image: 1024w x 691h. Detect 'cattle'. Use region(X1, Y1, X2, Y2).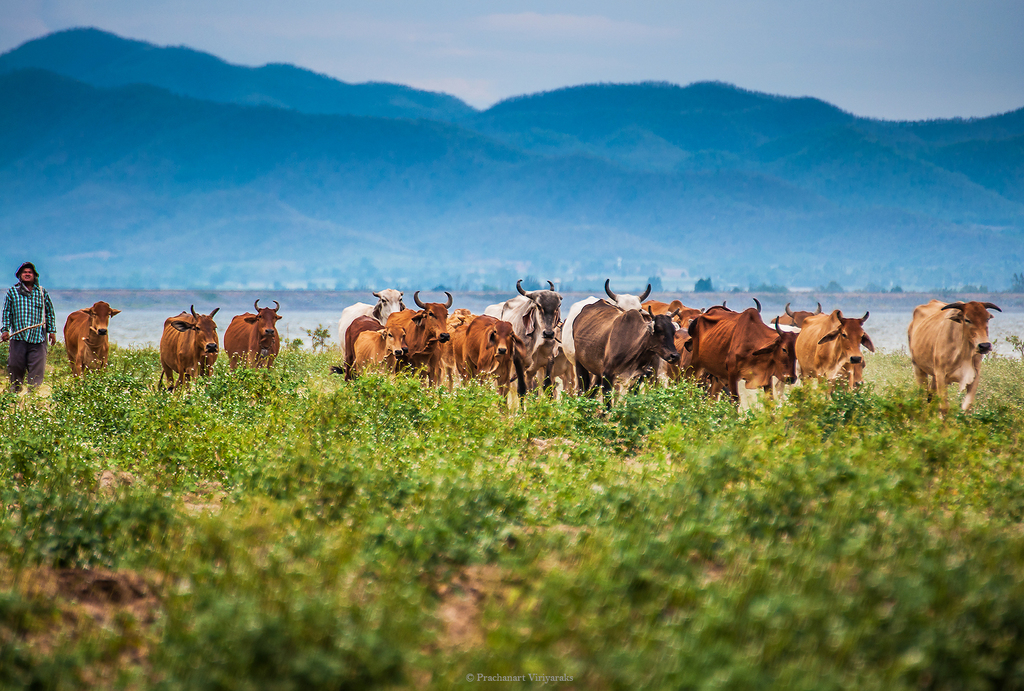
region(913, 292, 1011, 417).
